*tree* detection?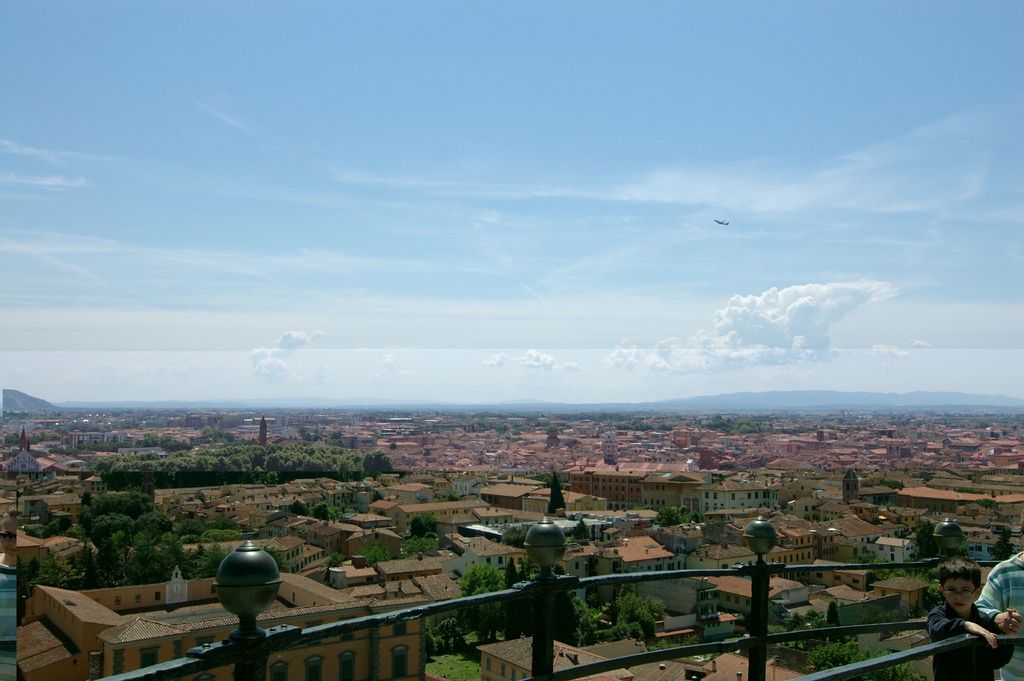
x1=988, y1=522, x2=1018, y2=561
